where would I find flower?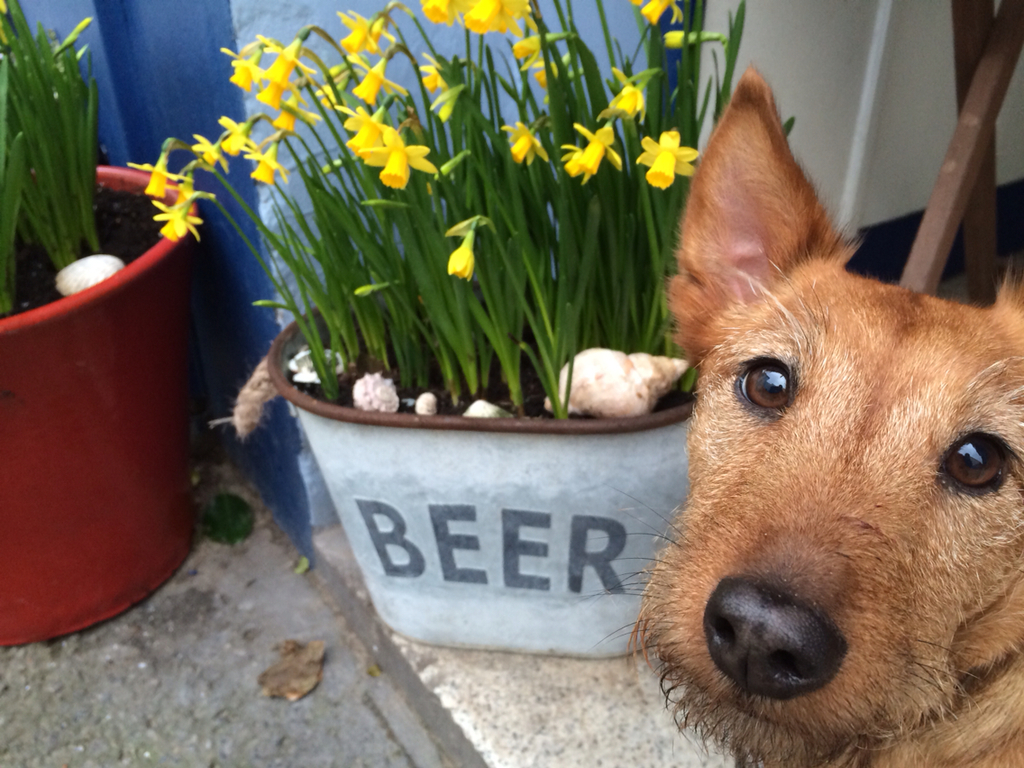
At pyautogui.locateOnScreen(148, 189, 209, 247).
